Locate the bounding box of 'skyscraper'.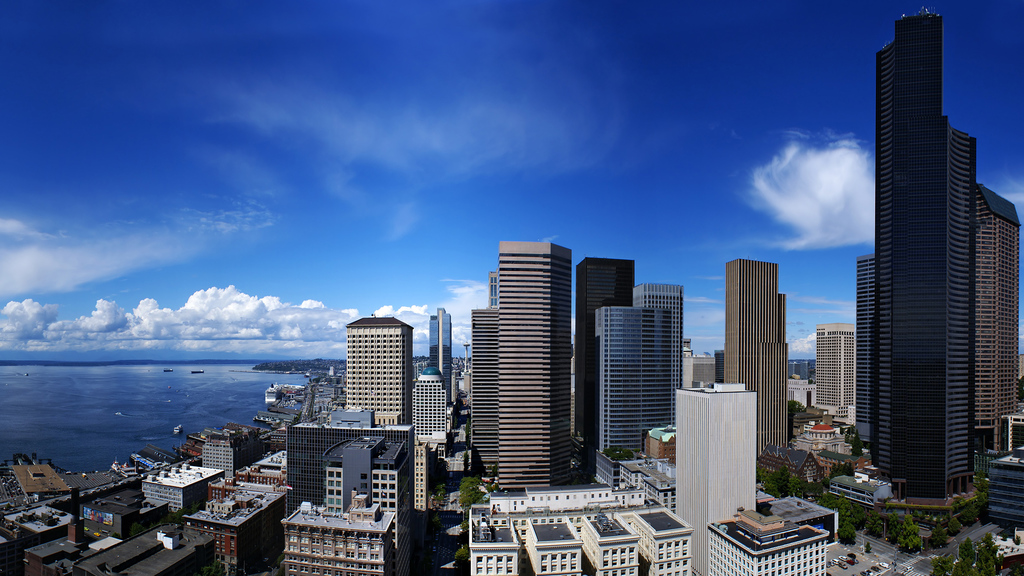
Bounding box: 788 372 820 412.
